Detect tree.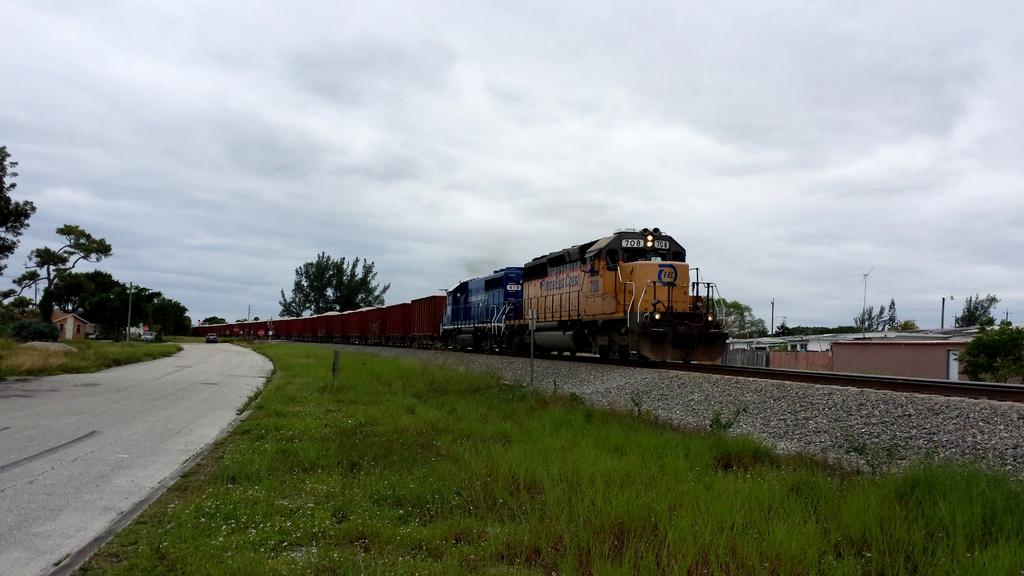
Detected at BBox(127, 275, 188, 331).
